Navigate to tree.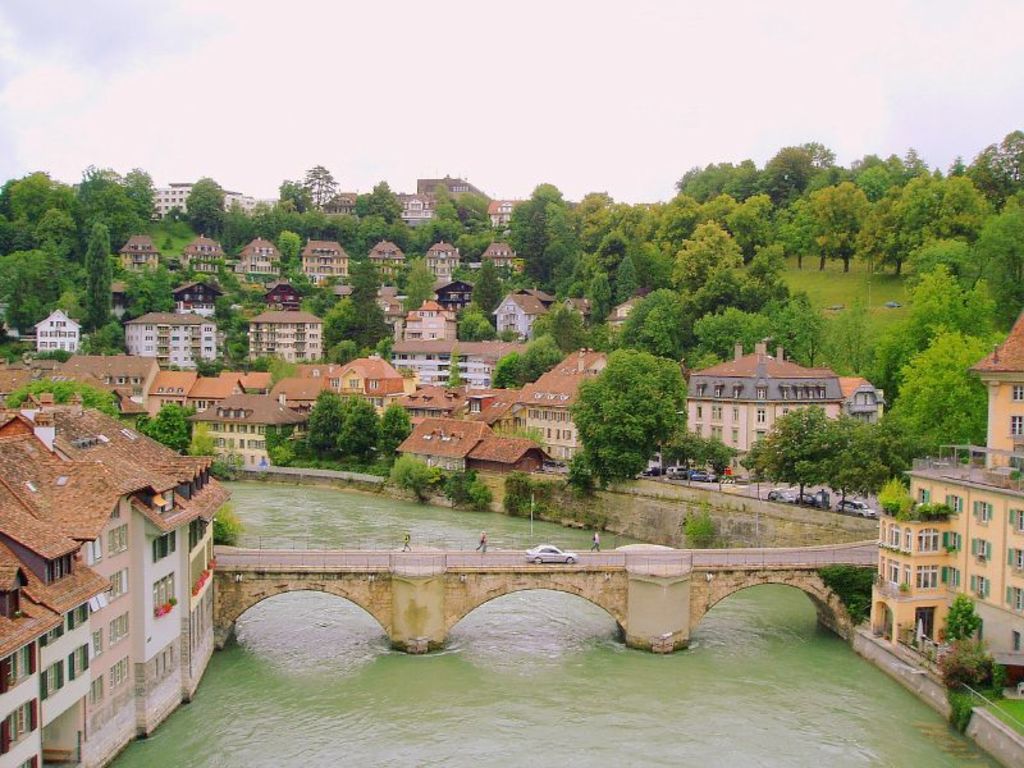
Navigation target: BBox(416, 214, 495, 257).
